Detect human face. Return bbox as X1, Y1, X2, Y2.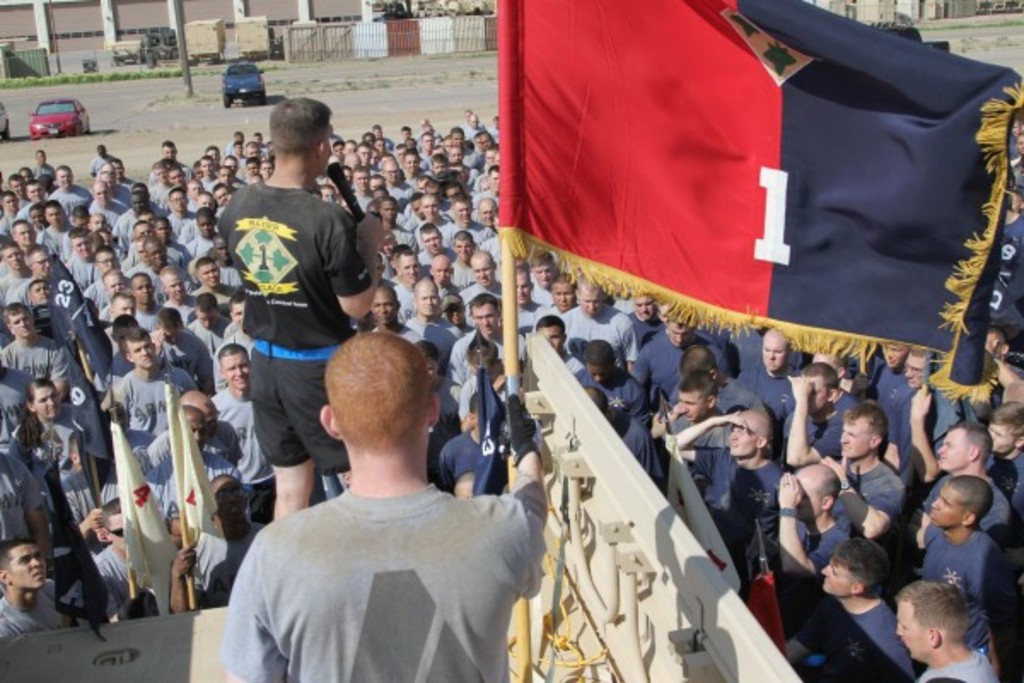
10, 219, 44, 253.
